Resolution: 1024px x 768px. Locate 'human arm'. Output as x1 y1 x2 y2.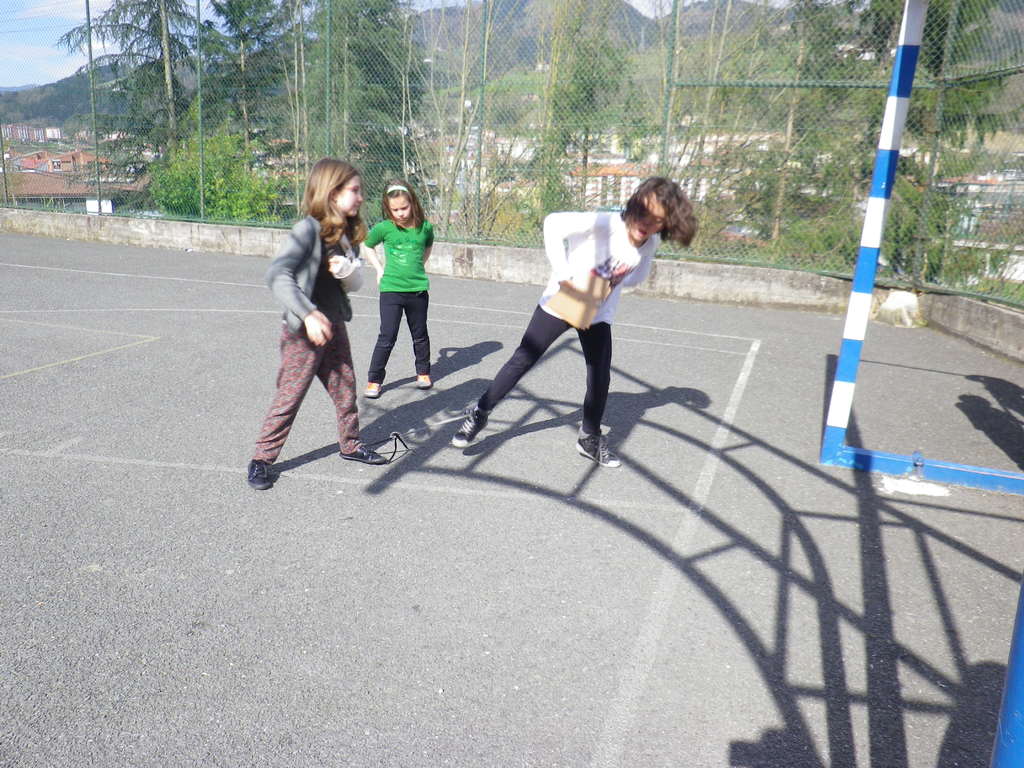
265 218 334 349.
